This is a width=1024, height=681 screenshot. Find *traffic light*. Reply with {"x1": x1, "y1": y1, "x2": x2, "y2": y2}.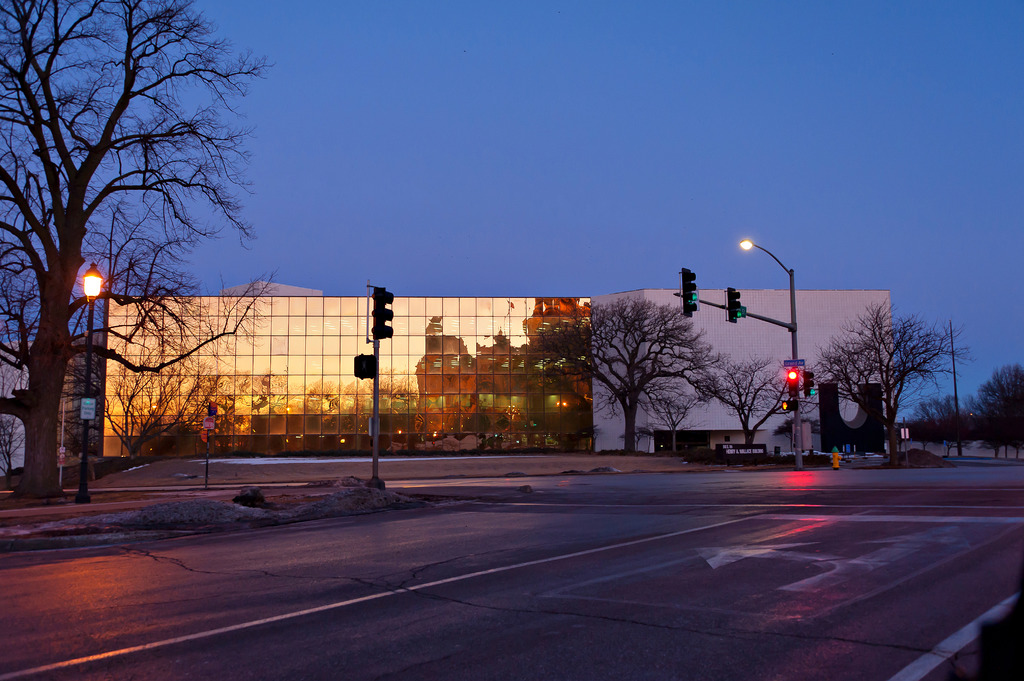
{"x1": 787, "y1": 371, "x2": 799, "y2": 397}.
